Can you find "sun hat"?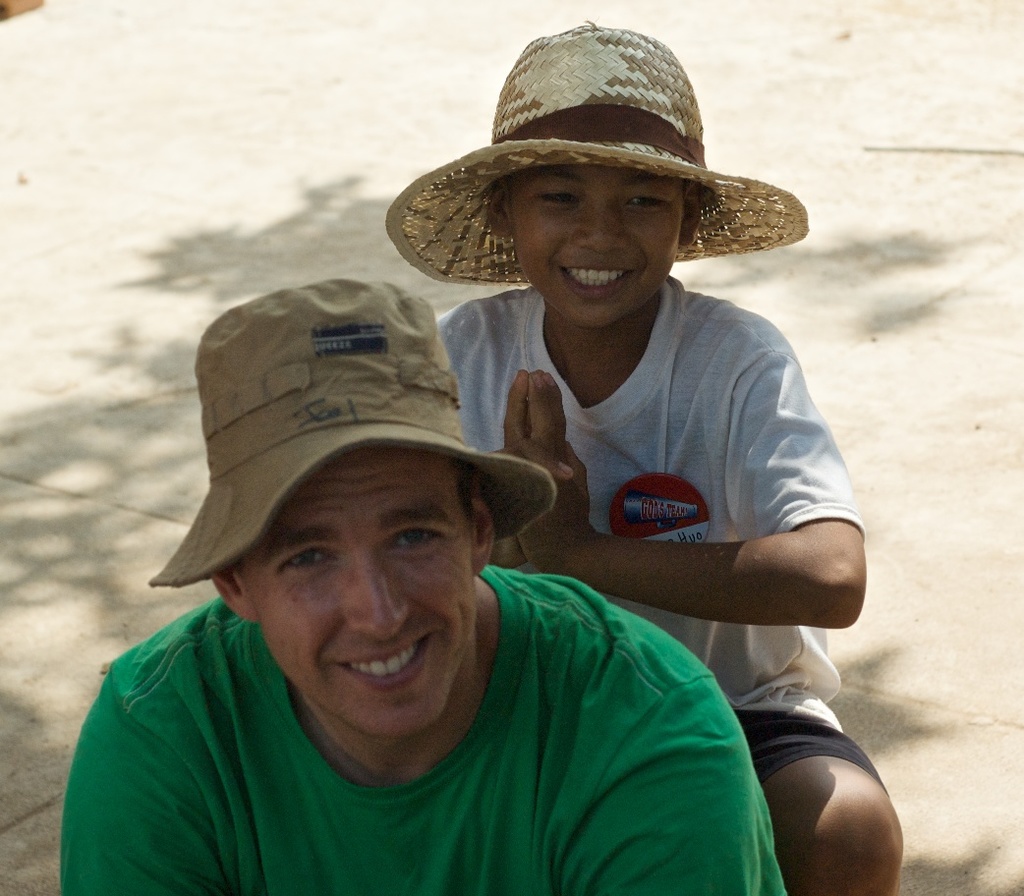
Yes, bounding box: x1=378, y1=21, x2=810, y2=286.
